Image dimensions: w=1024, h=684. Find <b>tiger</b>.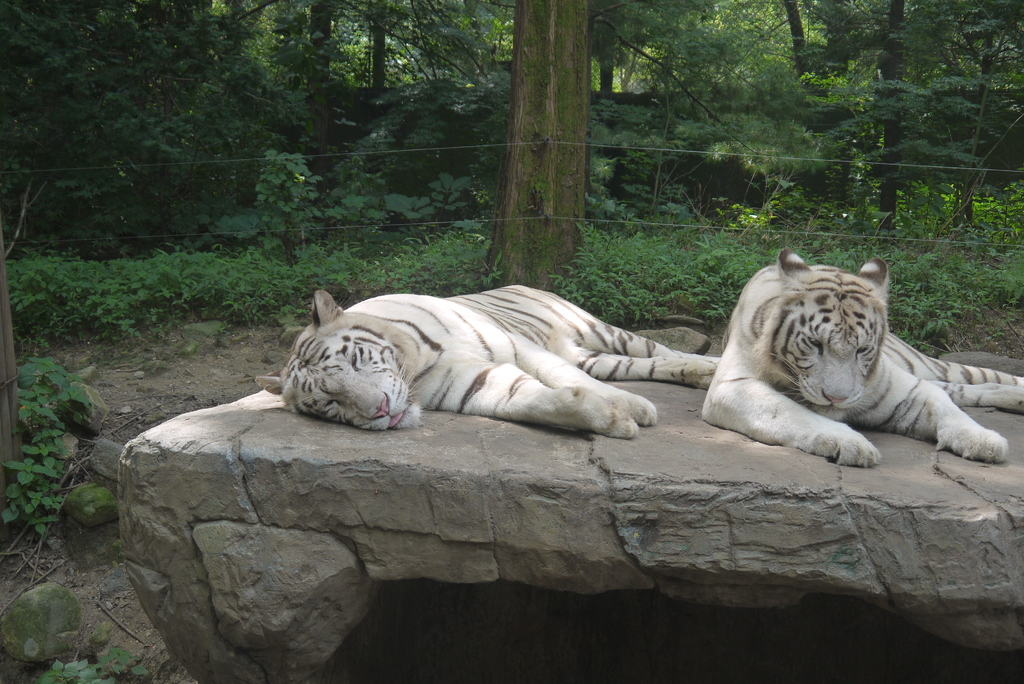
detection(698, 247, 1023, 462).
